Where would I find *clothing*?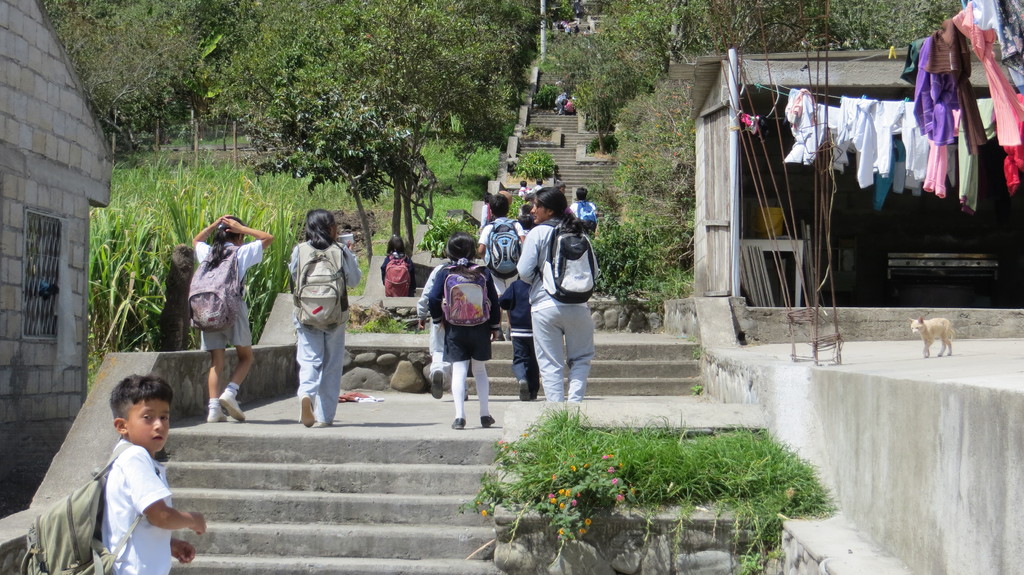
At [left=387, top=252, right=421, bottom=297].
